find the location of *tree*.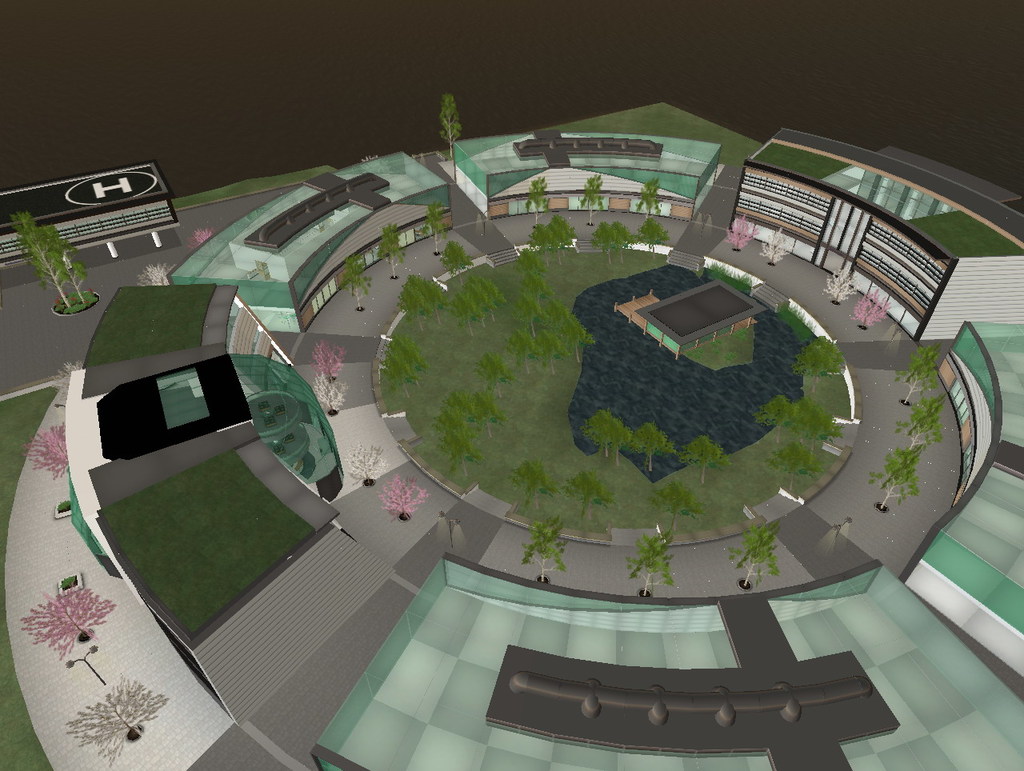
Location: 873, 448, 926, 507.
